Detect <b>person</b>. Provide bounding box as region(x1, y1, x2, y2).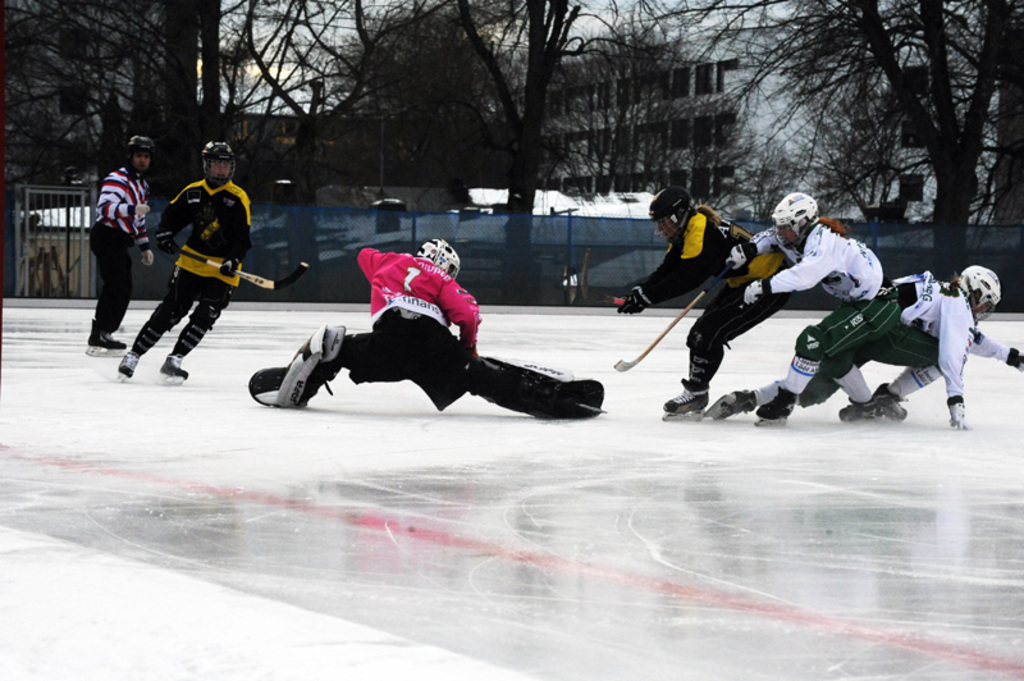
region(250, 236, 609, 422).
